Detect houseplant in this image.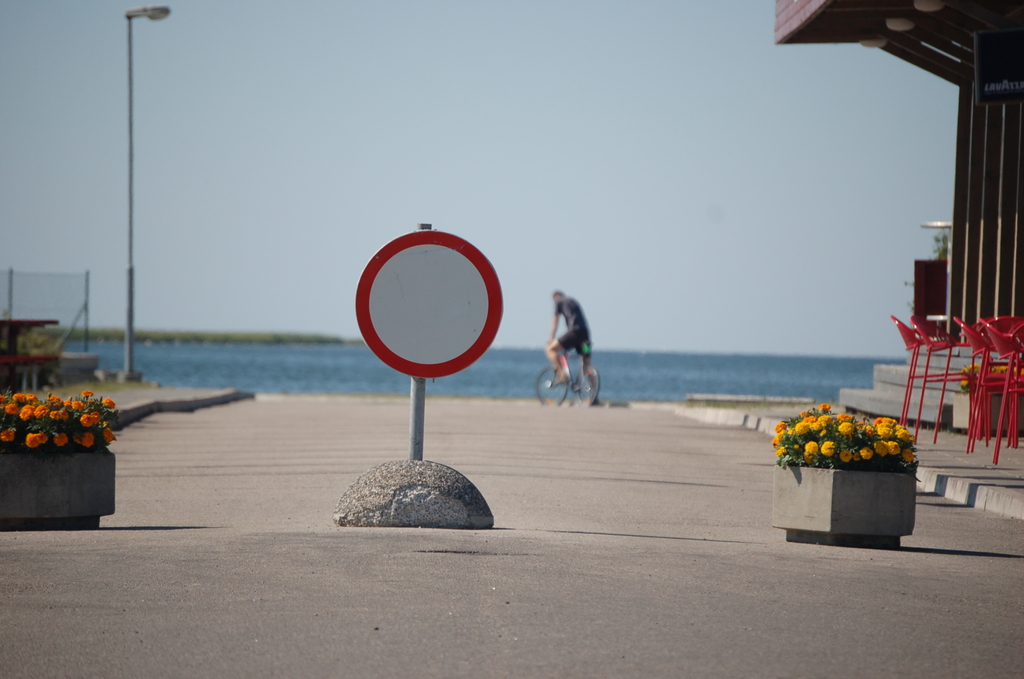
Detection: locate(0, 386, 118, 527).
